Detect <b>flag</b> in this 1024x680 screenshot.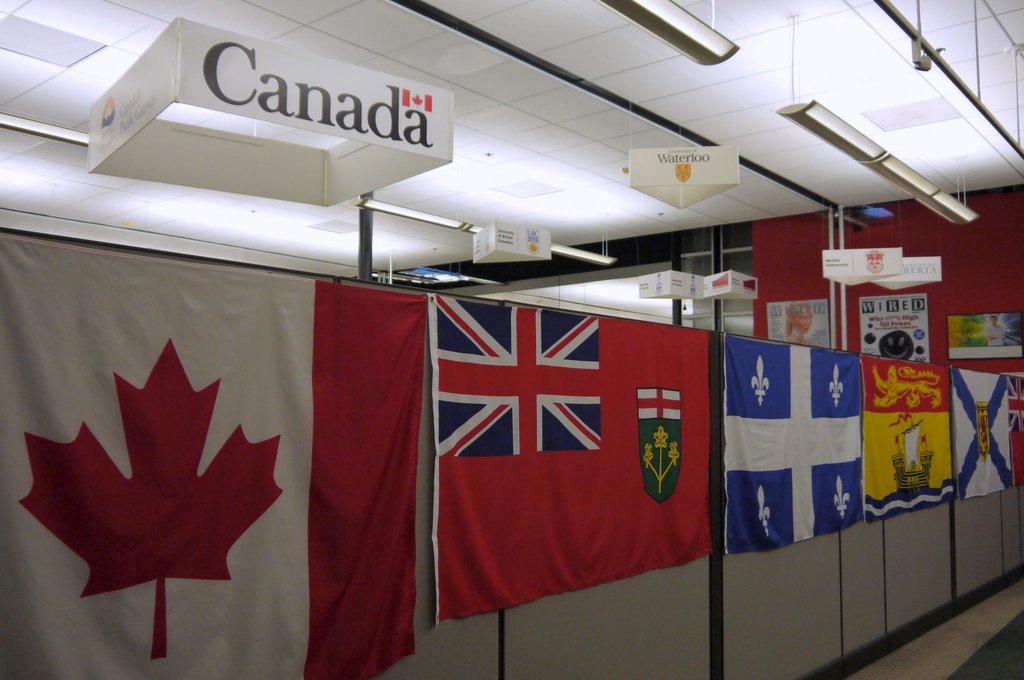
Detection: l=949, t=368, r=1013, b=508.
